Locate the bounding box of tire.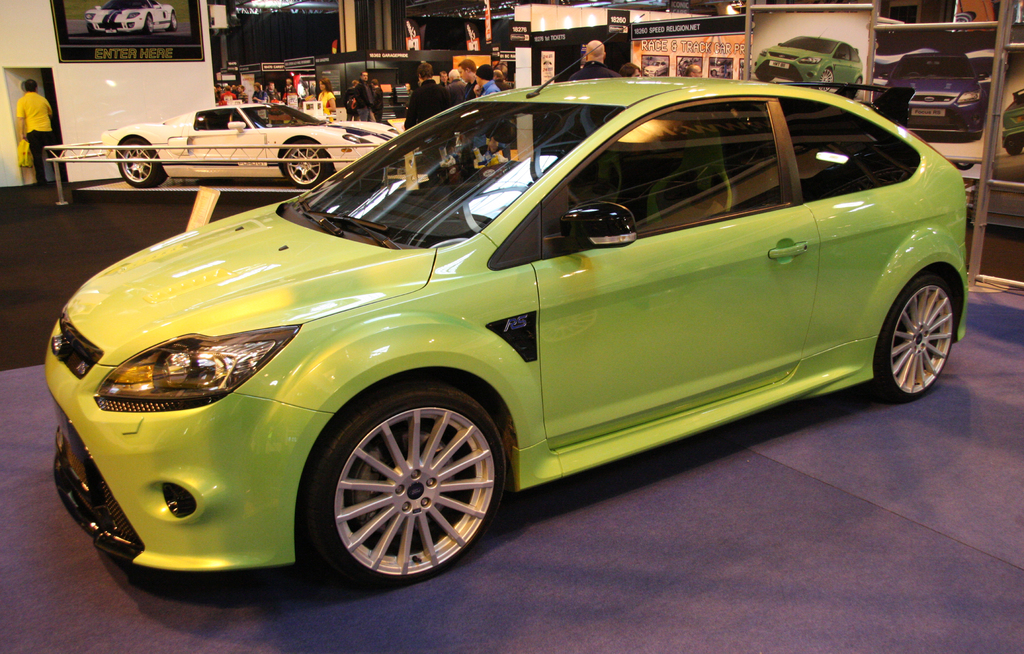
Bounding box: 856 77 863 97.
